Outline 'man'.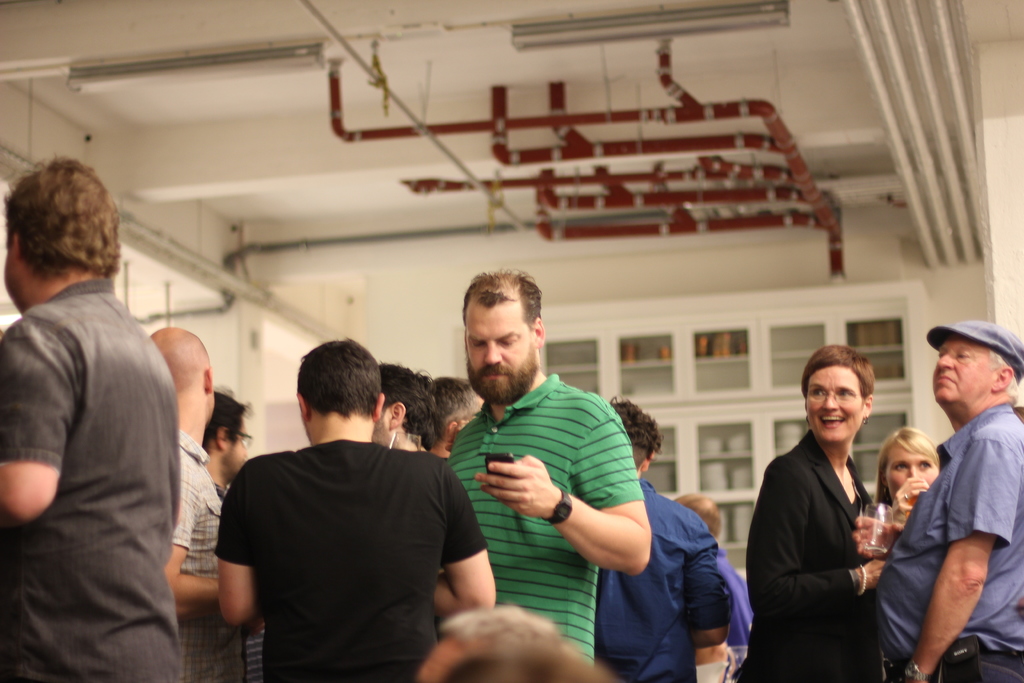
Outline: 0 157 186 682.
